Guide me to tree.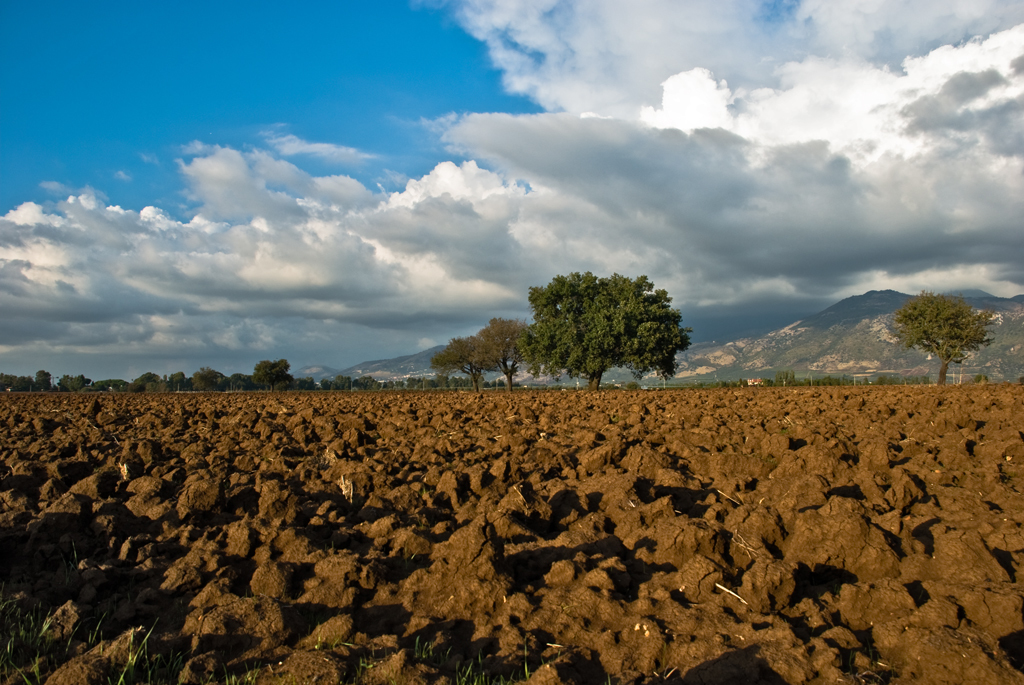
Guidance: bbox(135, 369, 188, 393).
